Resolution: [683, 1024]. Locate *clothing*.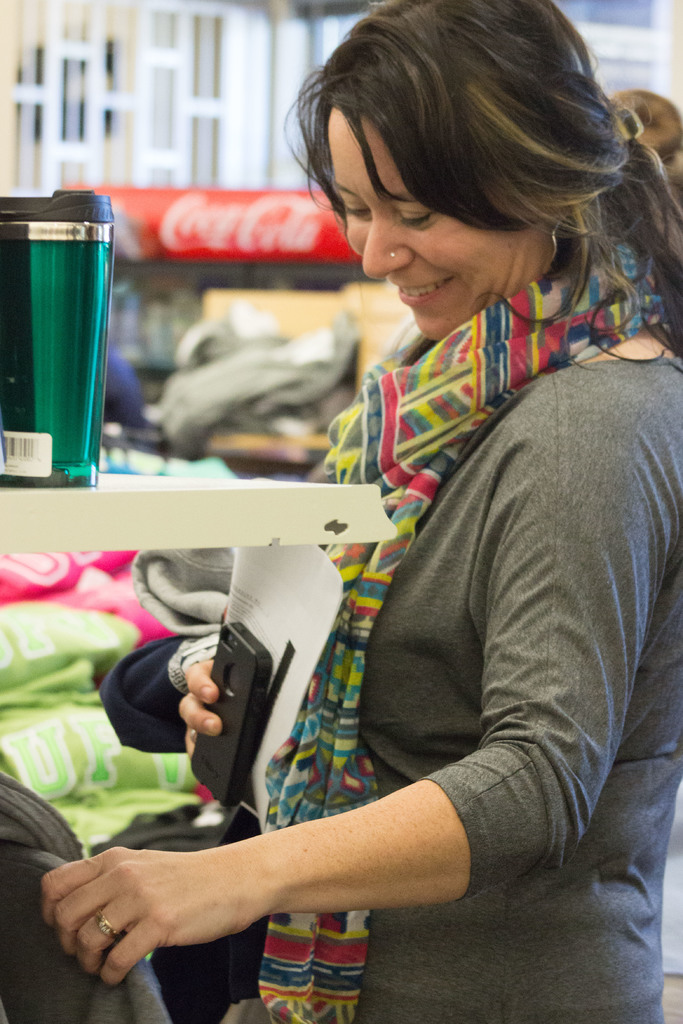
<bbox>0, 746, 191, 1023</bbox>.
